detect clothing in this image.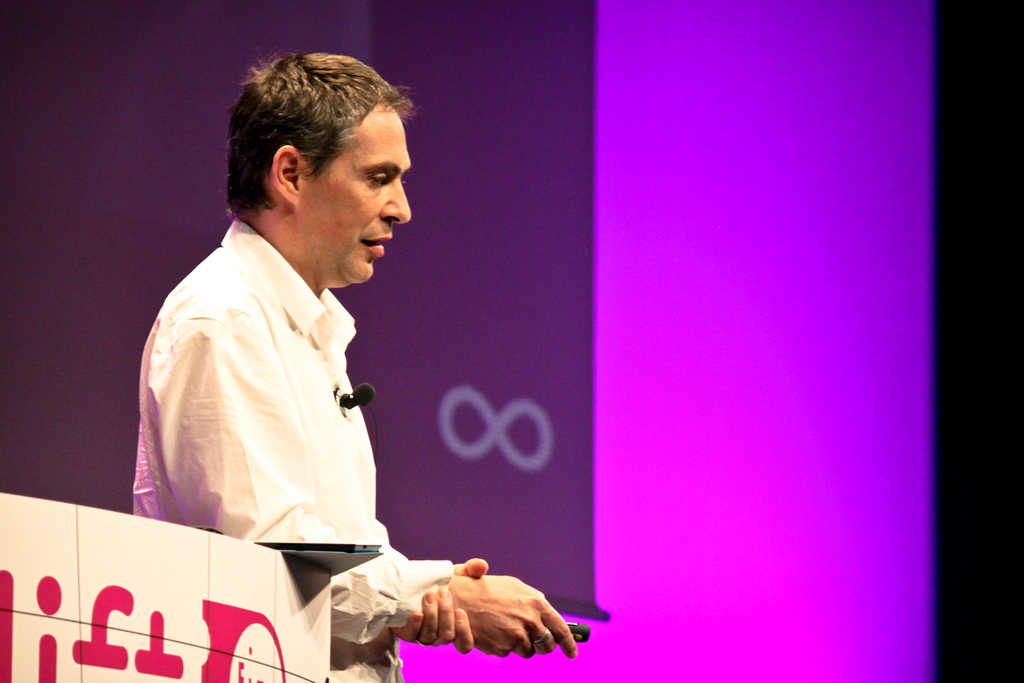
Detection: (left=122, top=201, right=463, bottom=679).
